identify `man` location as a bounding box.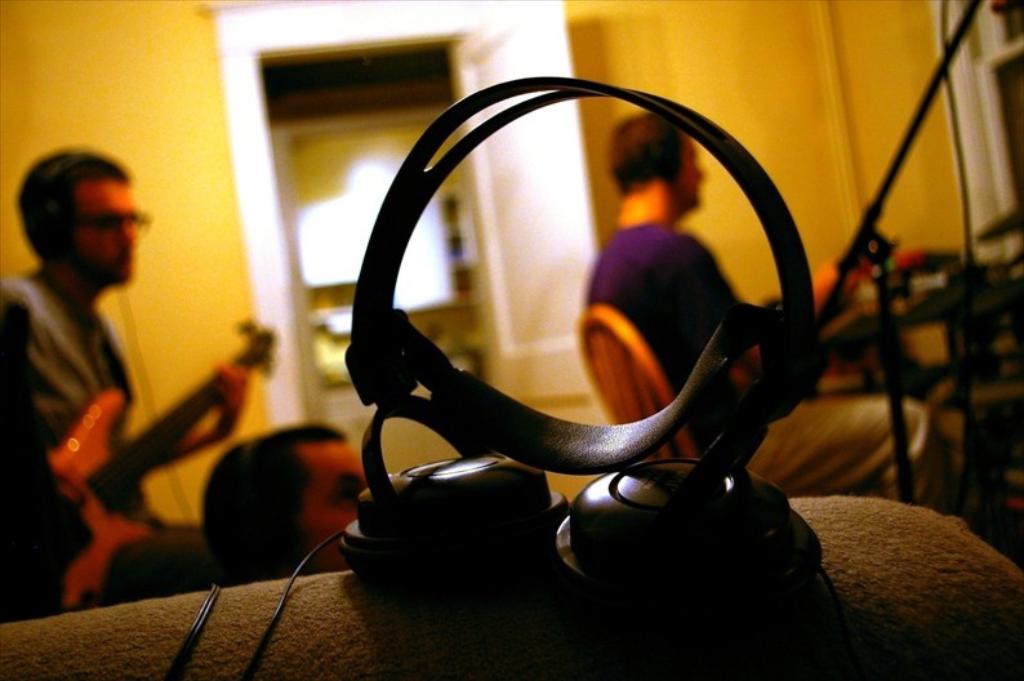
Rect(200, 417, 380, 583).
